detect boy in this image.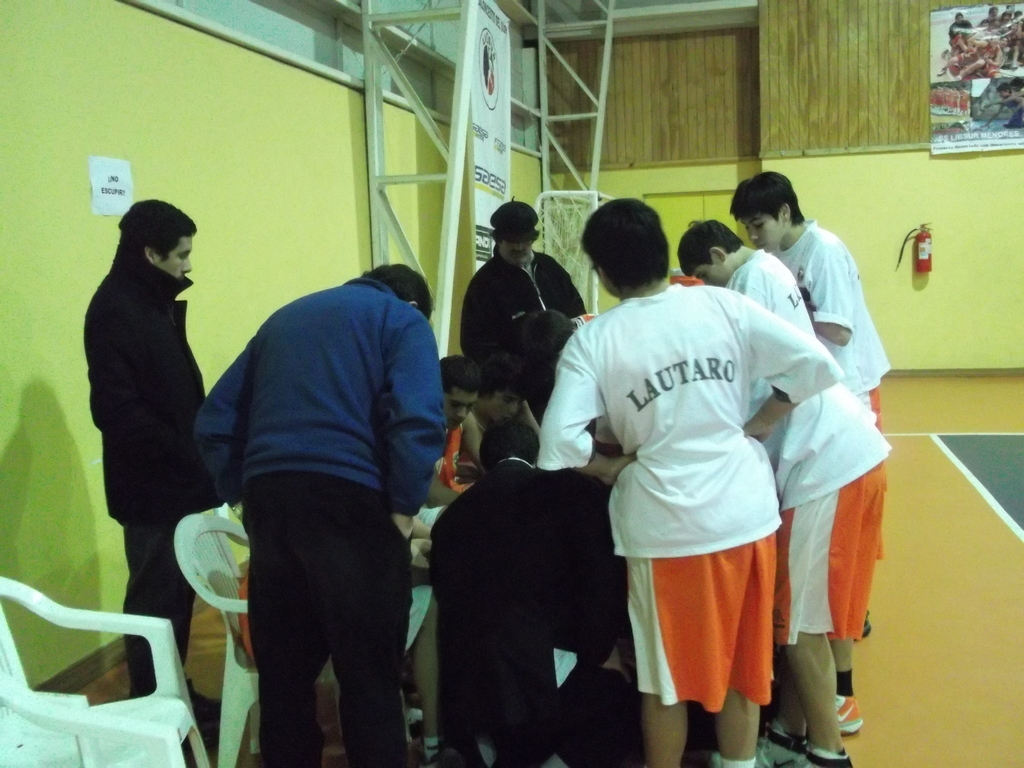
Detection: detection(717, 316, 886, 767).
